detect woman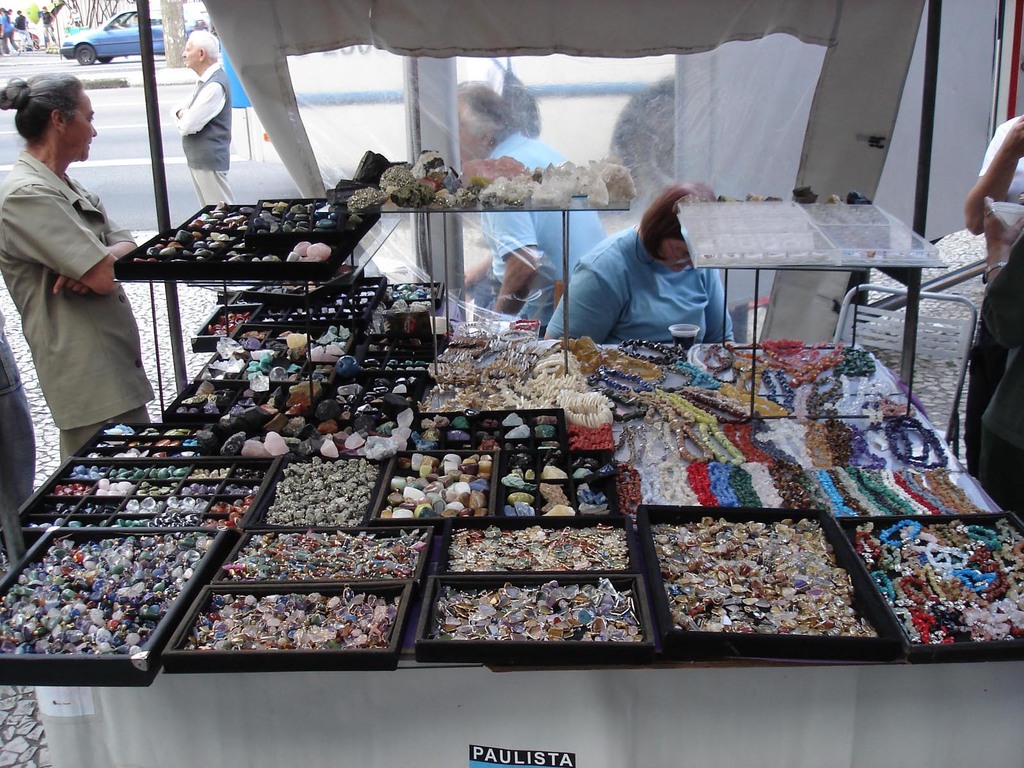
[left=0, top=72, right=157, bottom=470]
